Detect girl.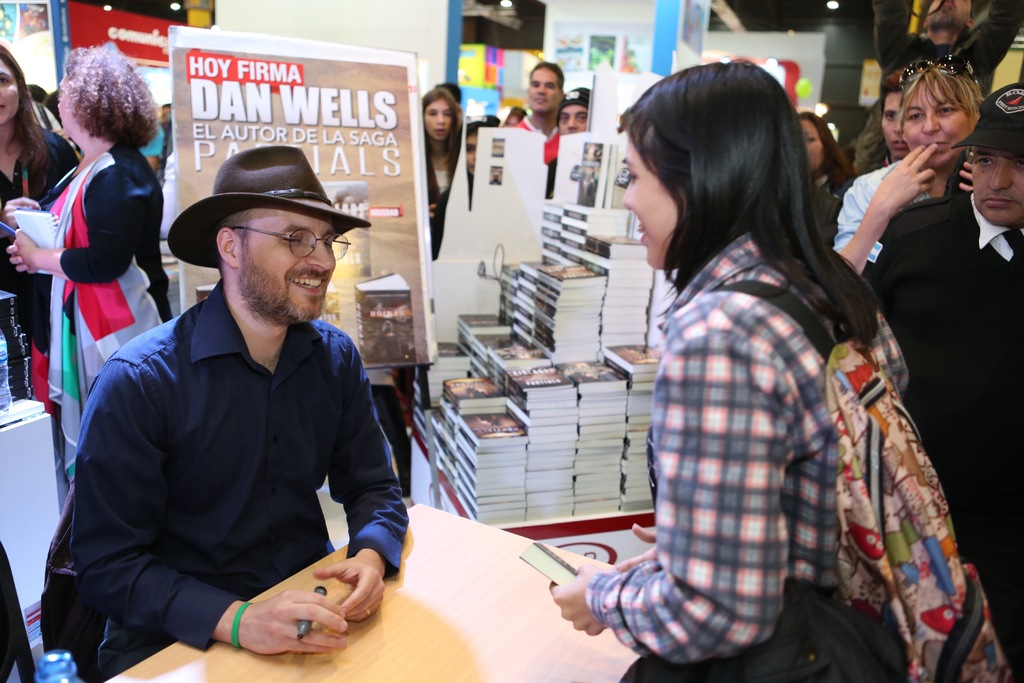
Detected at x1=419 y1=92 x2=461 y2=252.
